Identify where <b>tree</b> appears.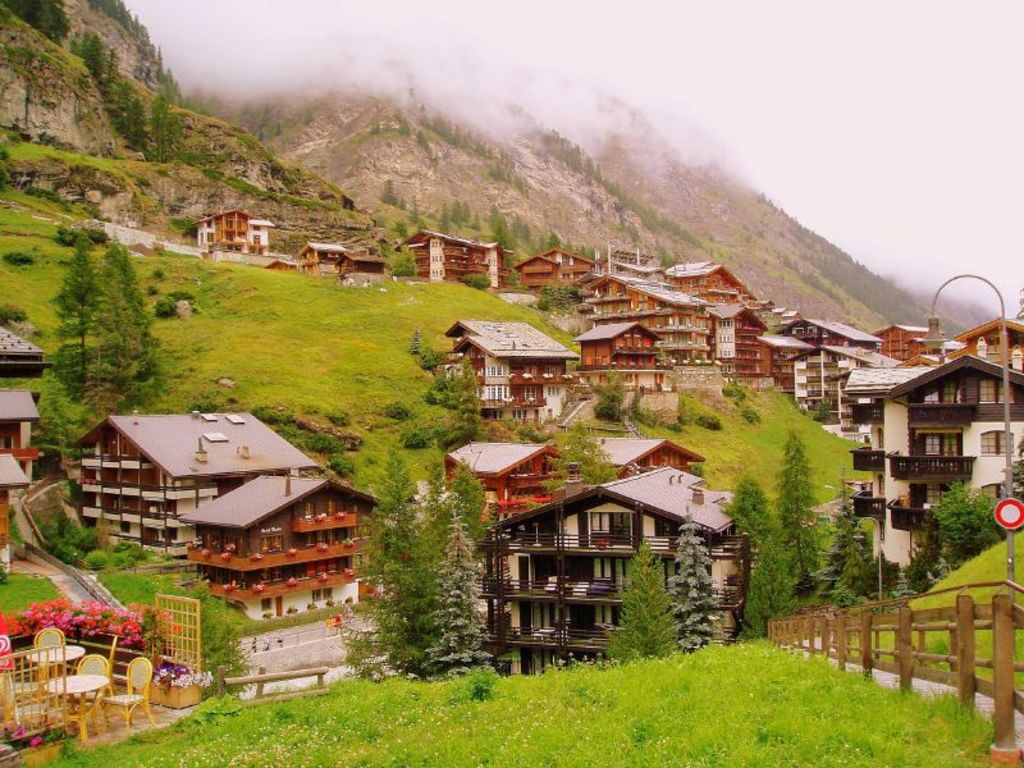
Appears at Rect(436, 202, 454, 239).
